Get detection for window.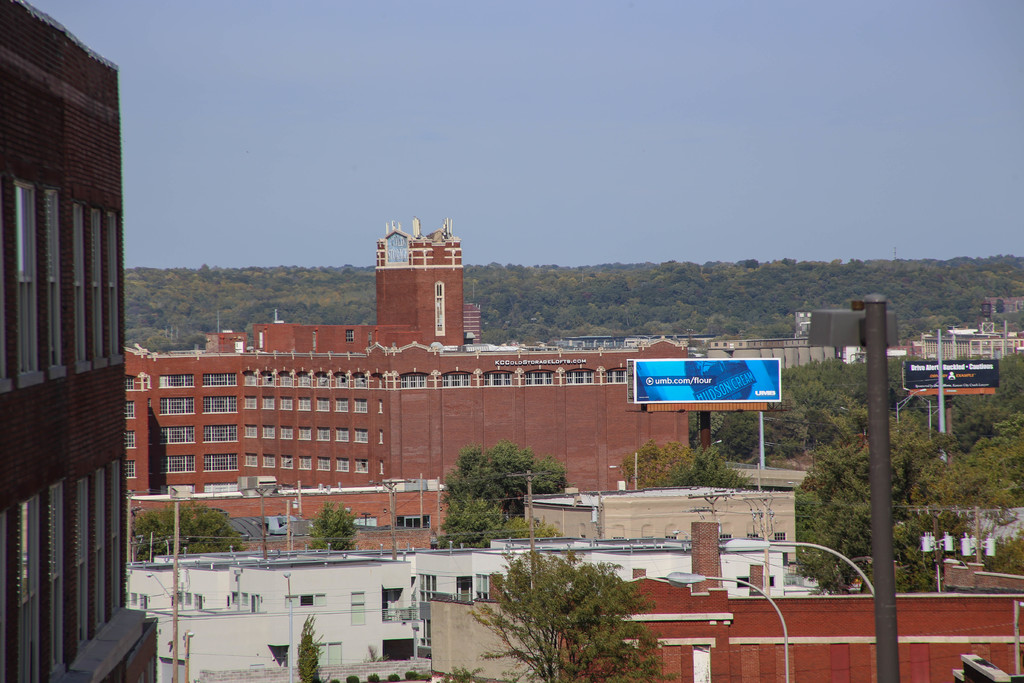
Detection: crop(335, 397, 352, 410).
